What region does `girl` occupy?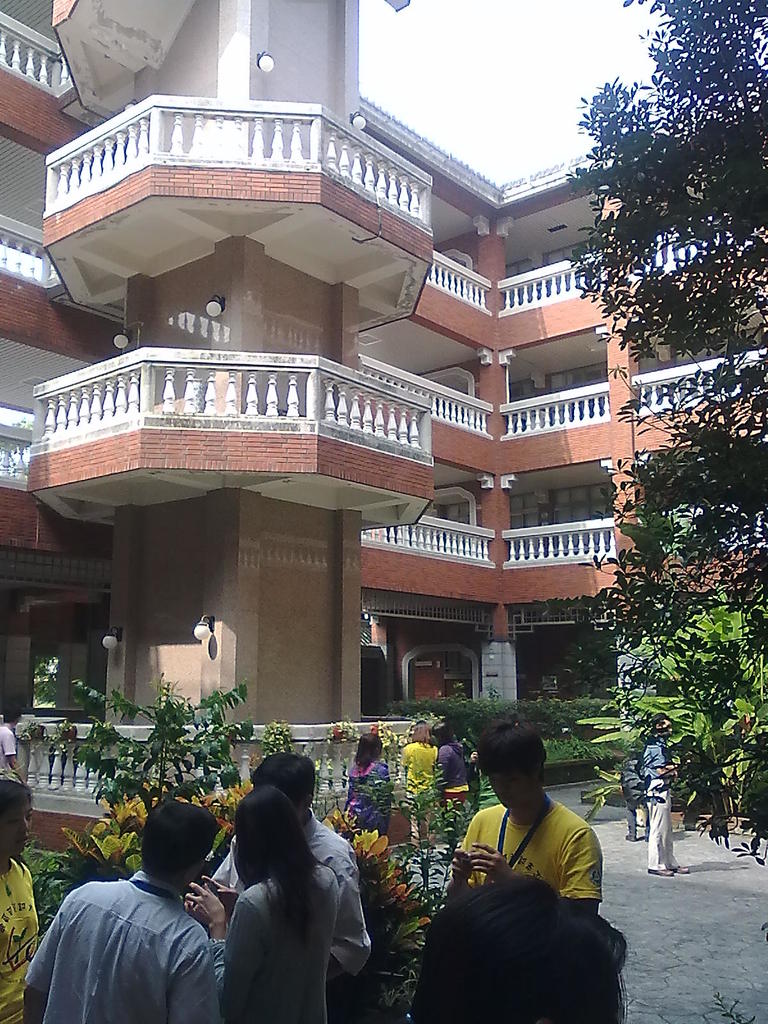
(x1=184, y1=789, x2=341, y2=1023).
